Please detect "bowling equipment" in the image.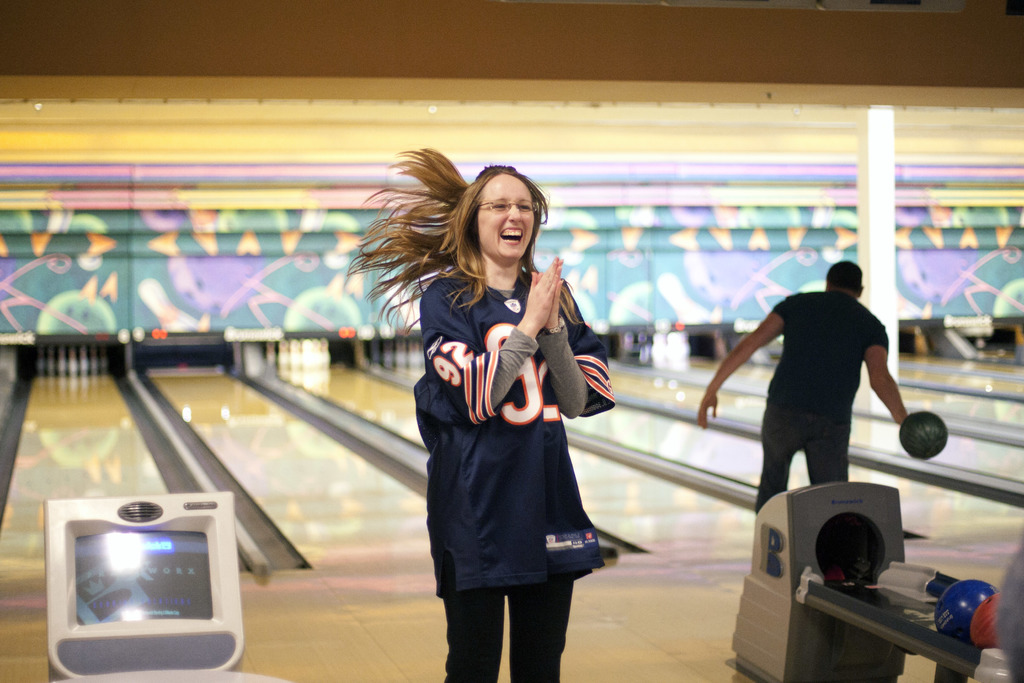
(left=726, top=481, right=1023, bottom=682).
